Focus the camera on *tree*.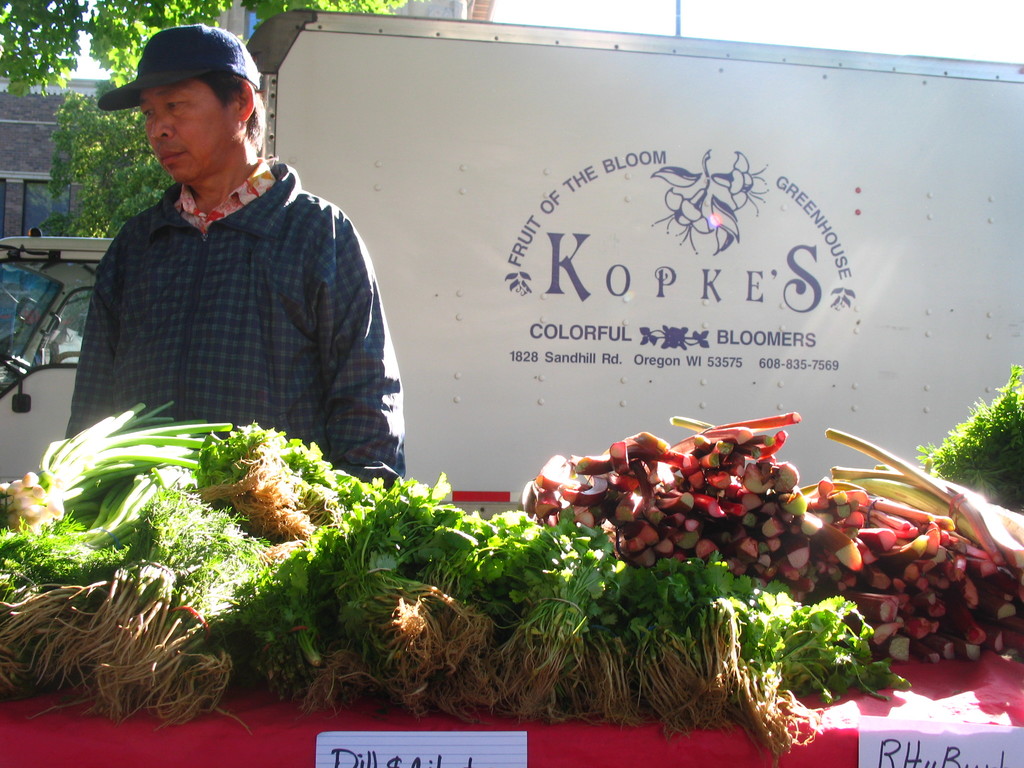
Focus region: locate(7, 2, 394, 84).
